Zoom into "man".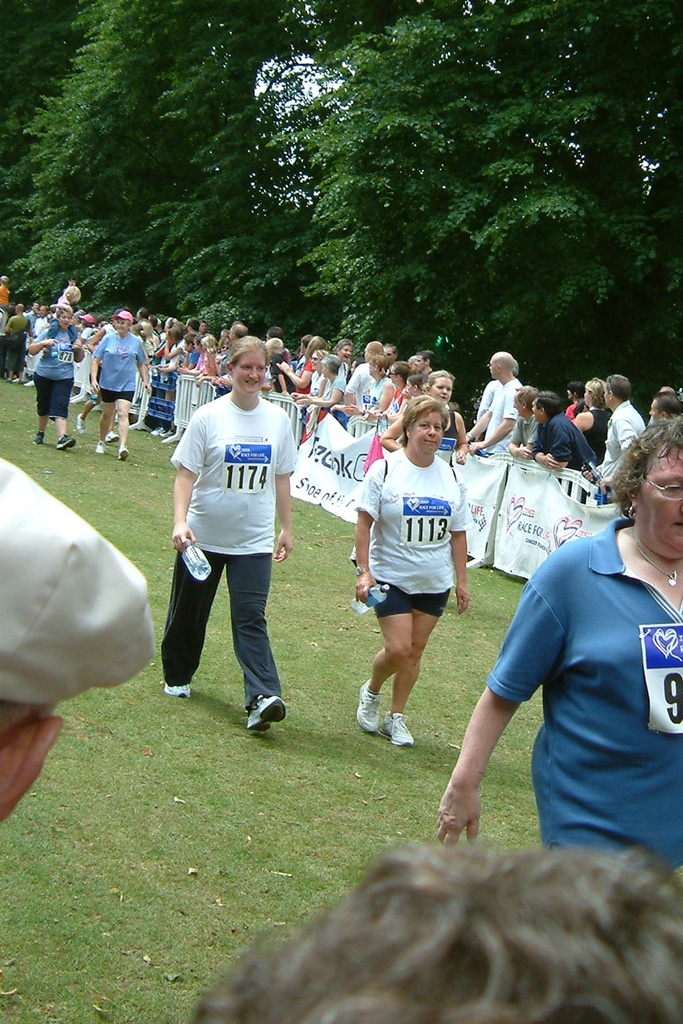
Zoom target: {"x1": 410, "y1": 351, "x2": 436, "y2": 383}.
